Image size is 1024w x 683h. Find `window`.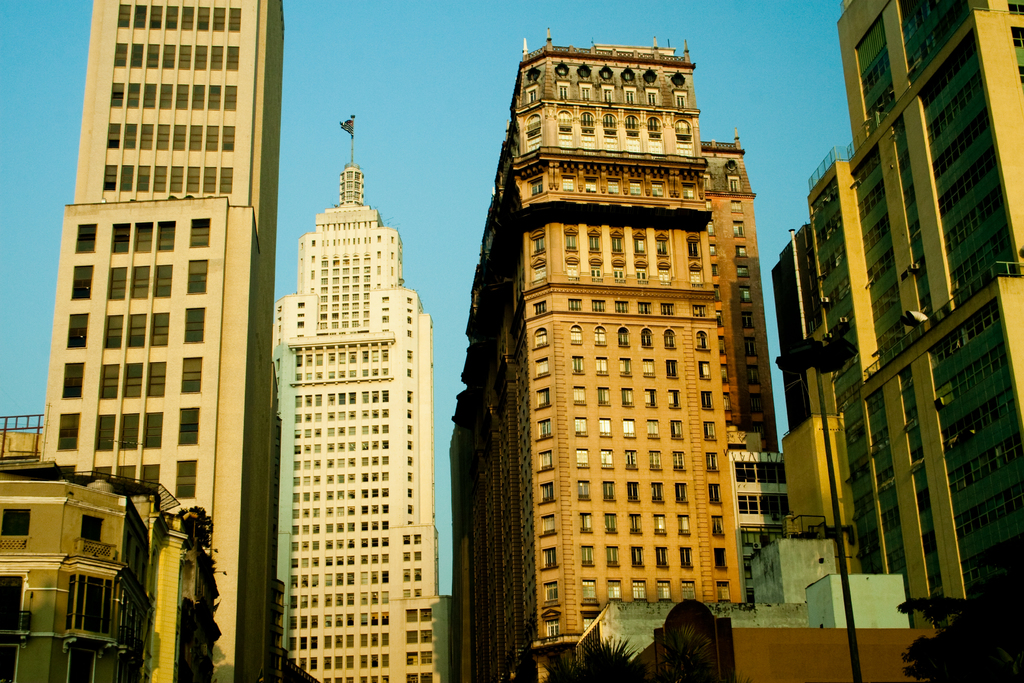
left=565, top=266, right=580, bottom=279.
